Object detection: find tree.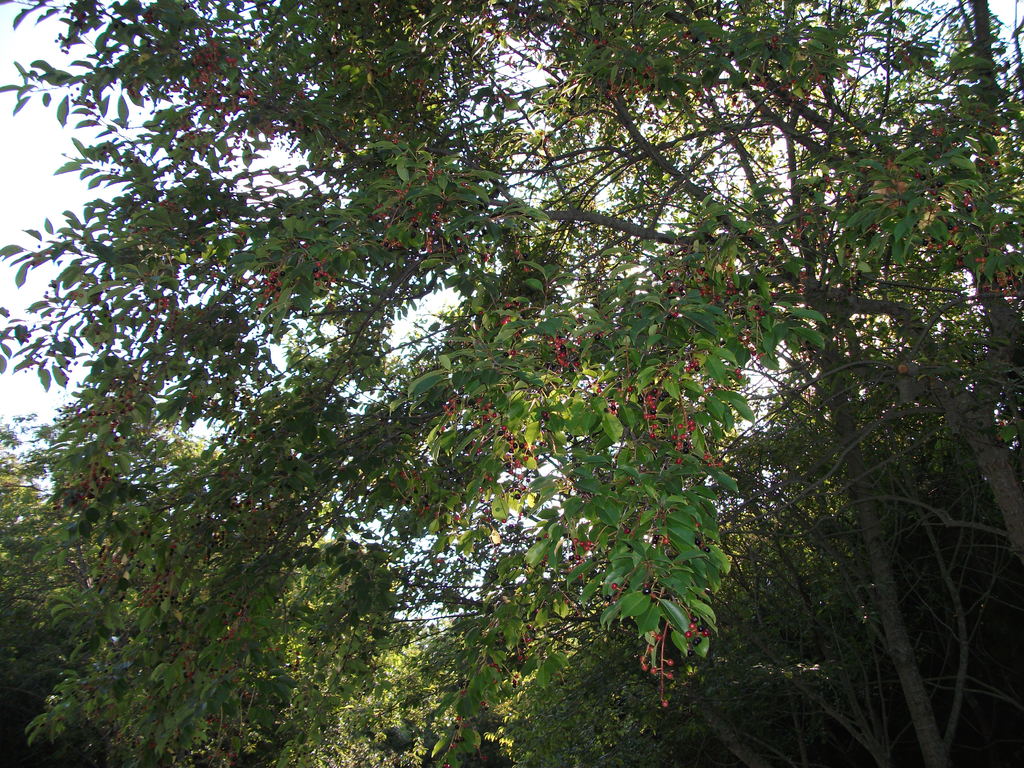
0,0,991,767.
